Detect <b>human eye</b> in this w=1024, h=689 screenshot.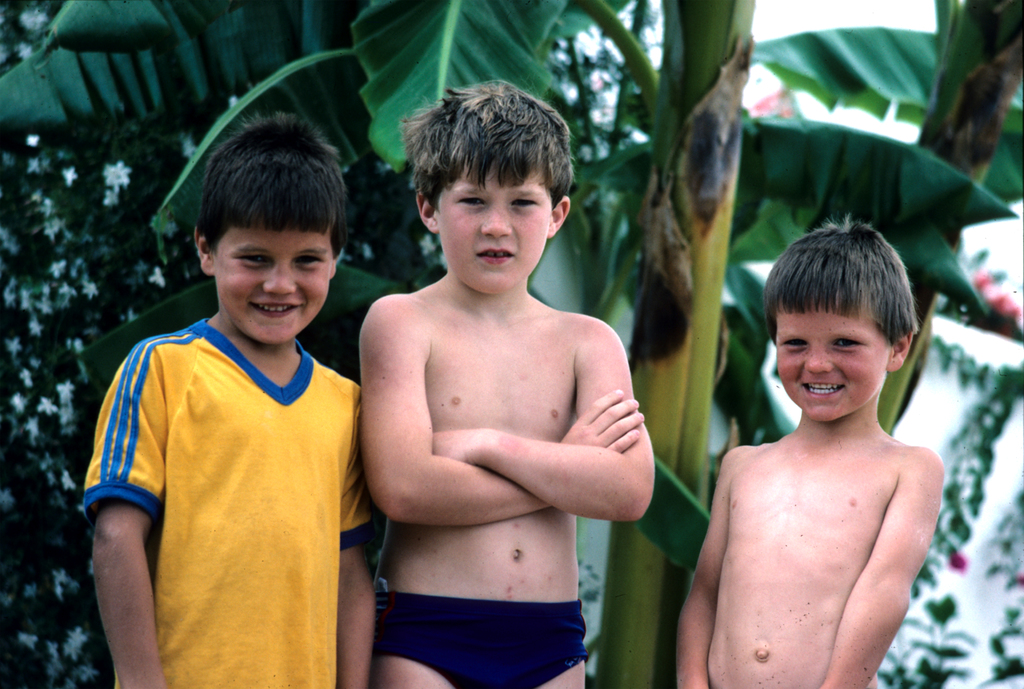
Detection: rect(830, 336, 866, 350).
